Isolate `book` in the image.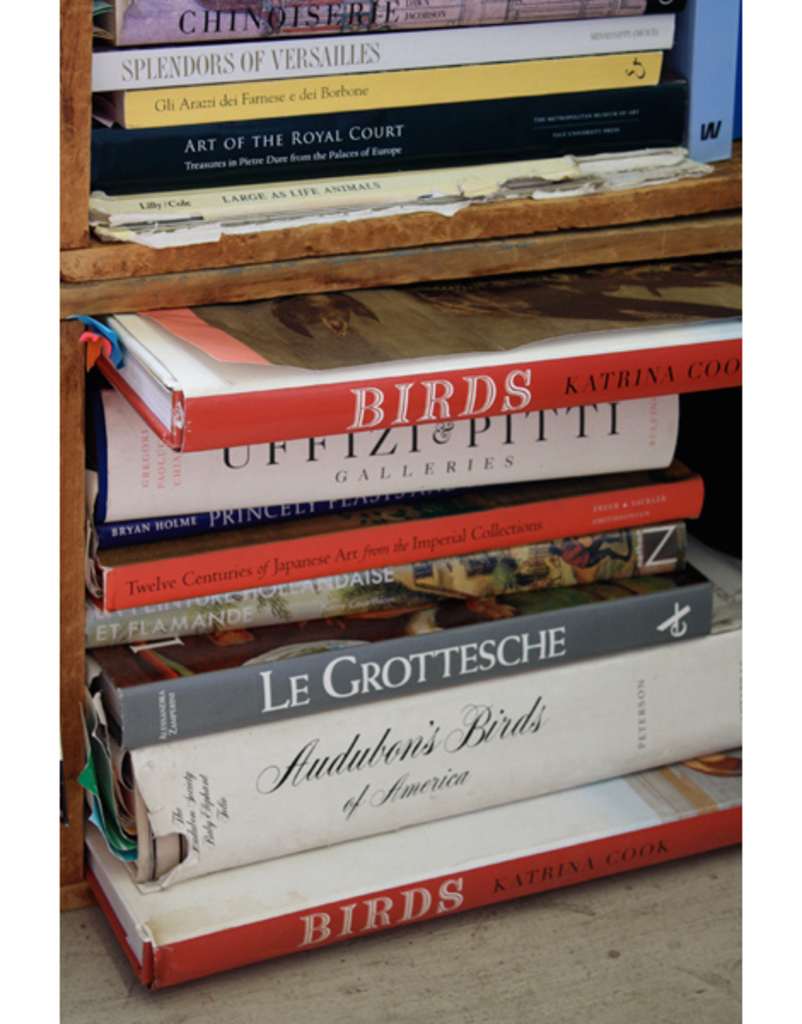
Isolated region: bbox=[80, 0, 689, 94].
